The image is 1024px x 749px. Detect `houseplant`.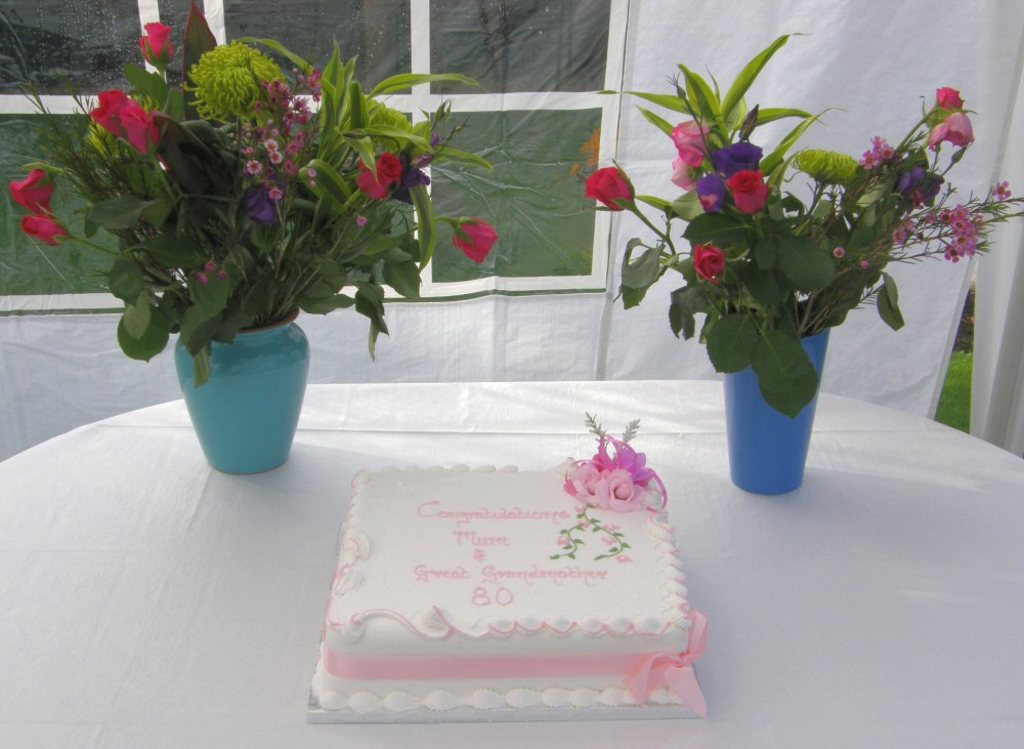
Detection: crop(3, 0, 510, 471).
